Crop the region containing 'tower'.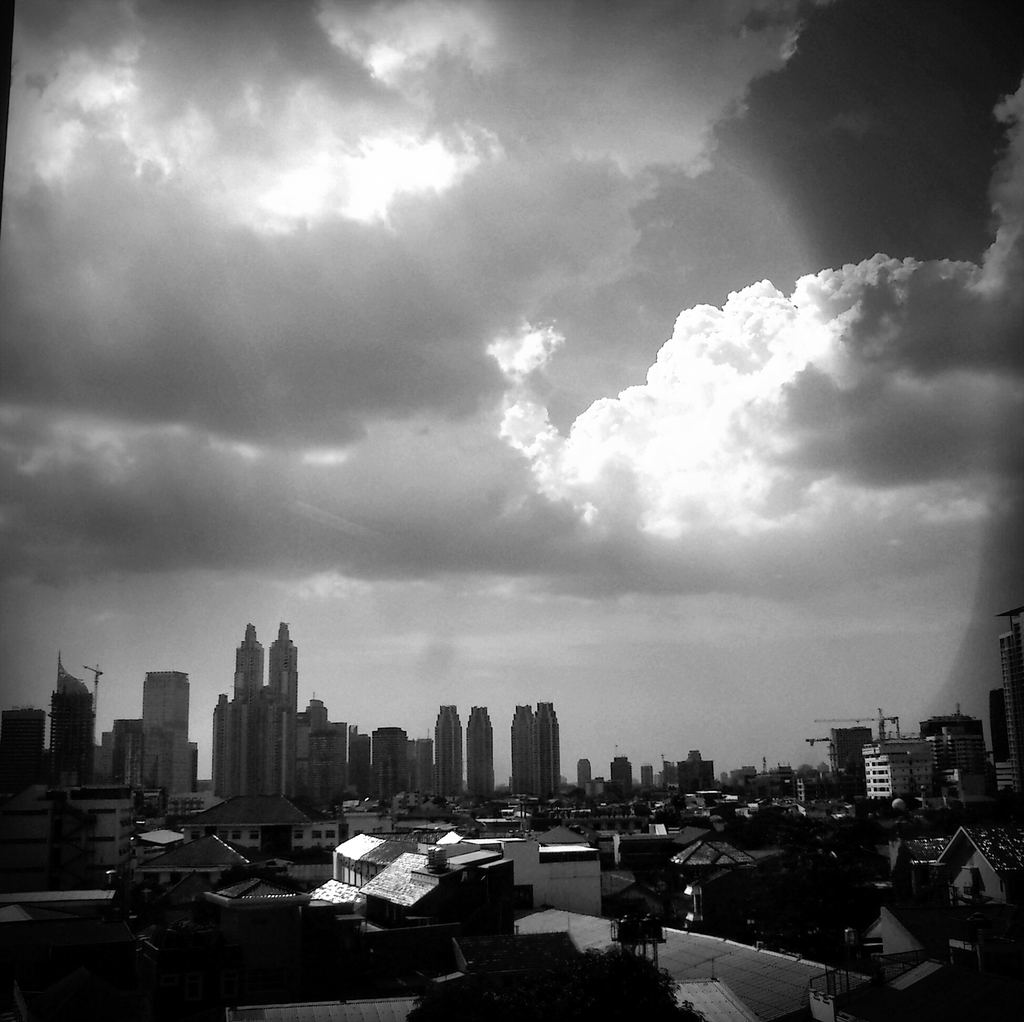
Crop region: (680, 745, 716, 801).
